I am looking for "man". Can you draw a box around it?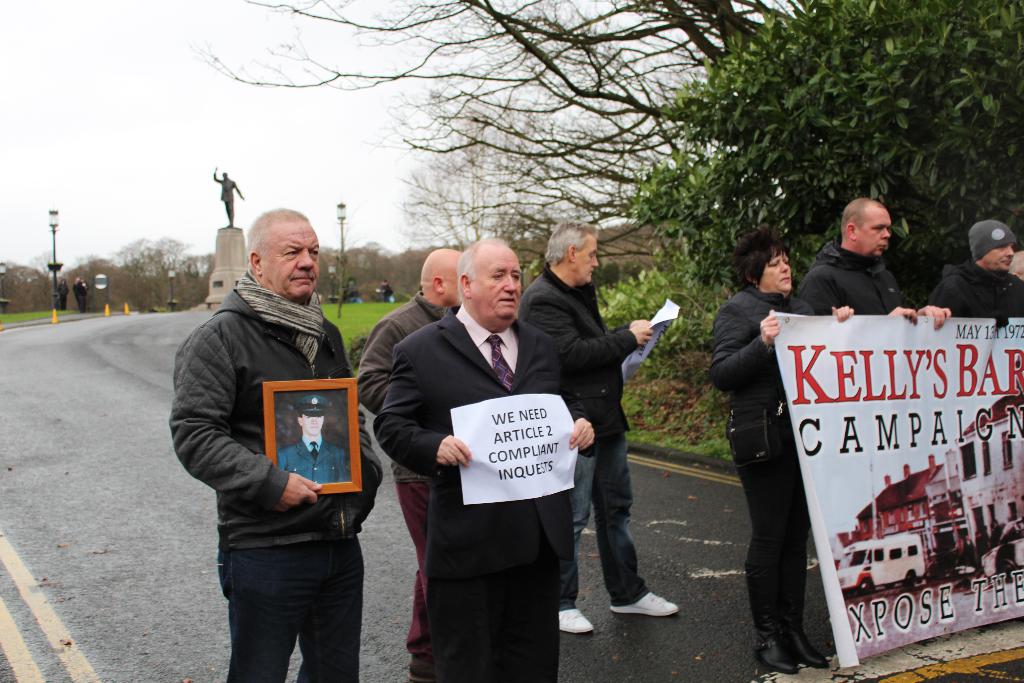
Sure, the bounding box is left=519, top=217, right=678, bottom=636.
